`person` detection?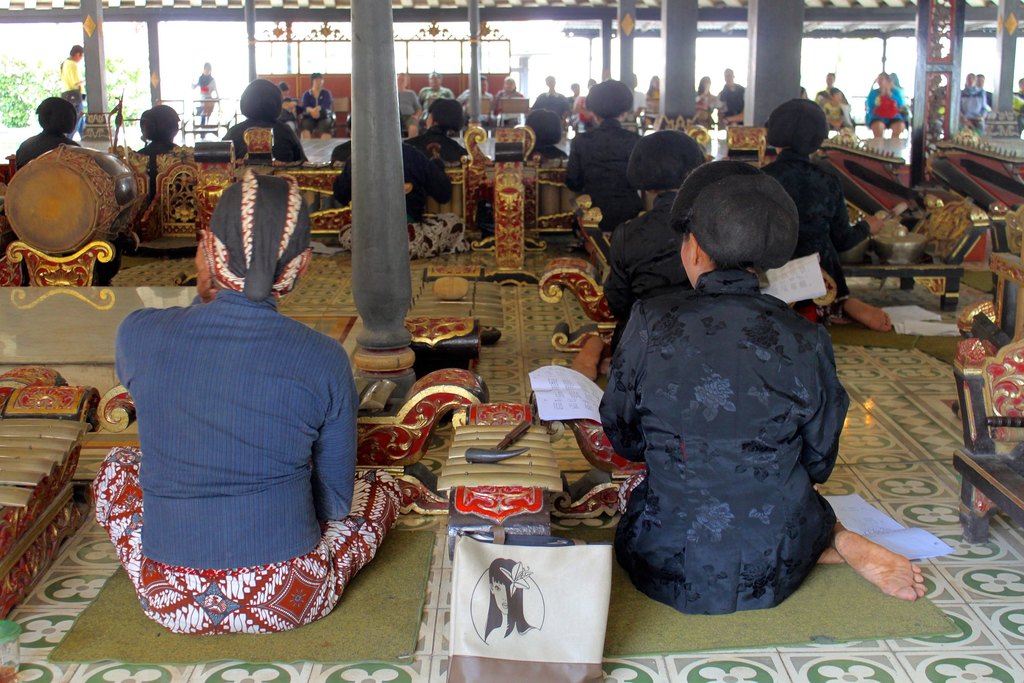
bbox=[189, 63, 221, 124]
